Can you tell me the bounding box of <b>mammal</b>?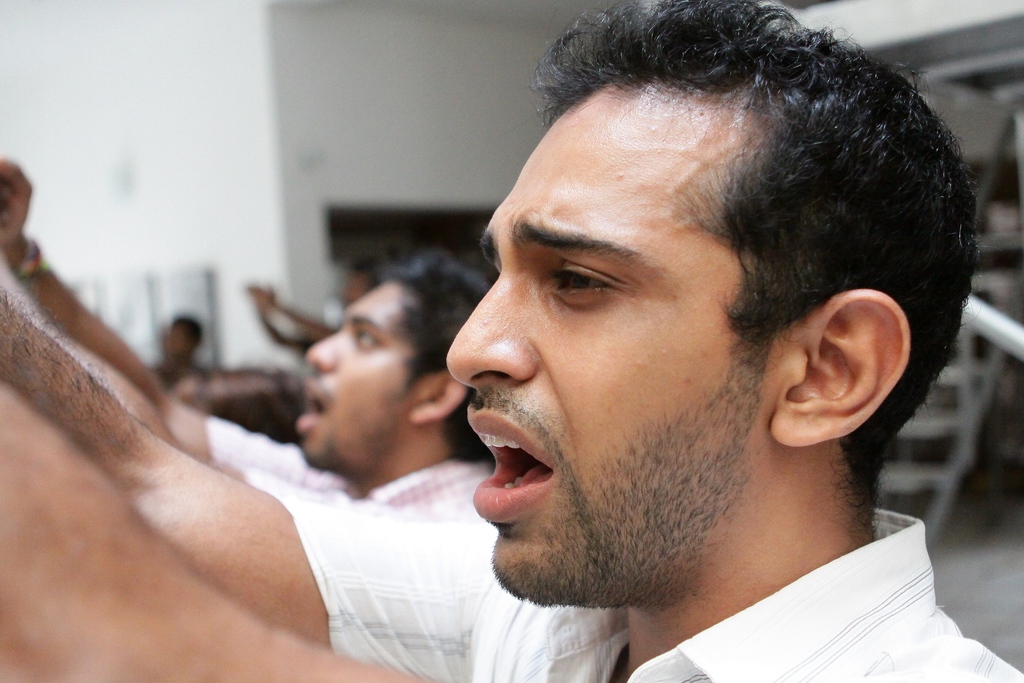
[0, 154, 497, 517].
